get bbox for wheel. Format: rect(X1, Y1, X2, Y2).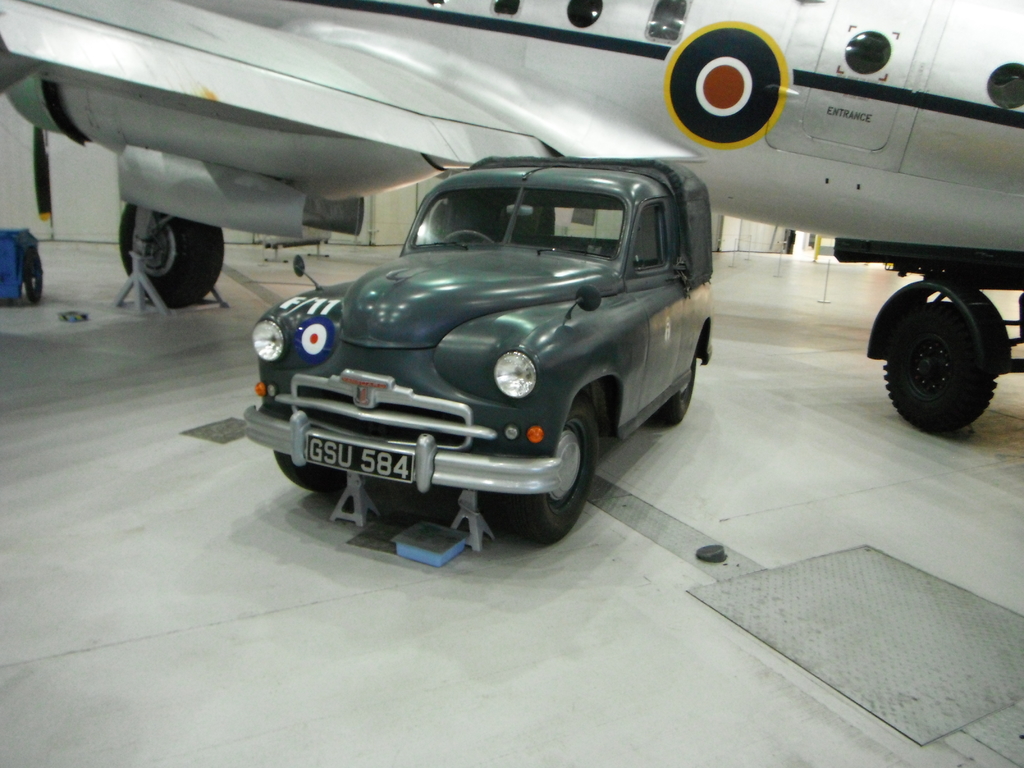
rect(120, 206, 222, 305).
